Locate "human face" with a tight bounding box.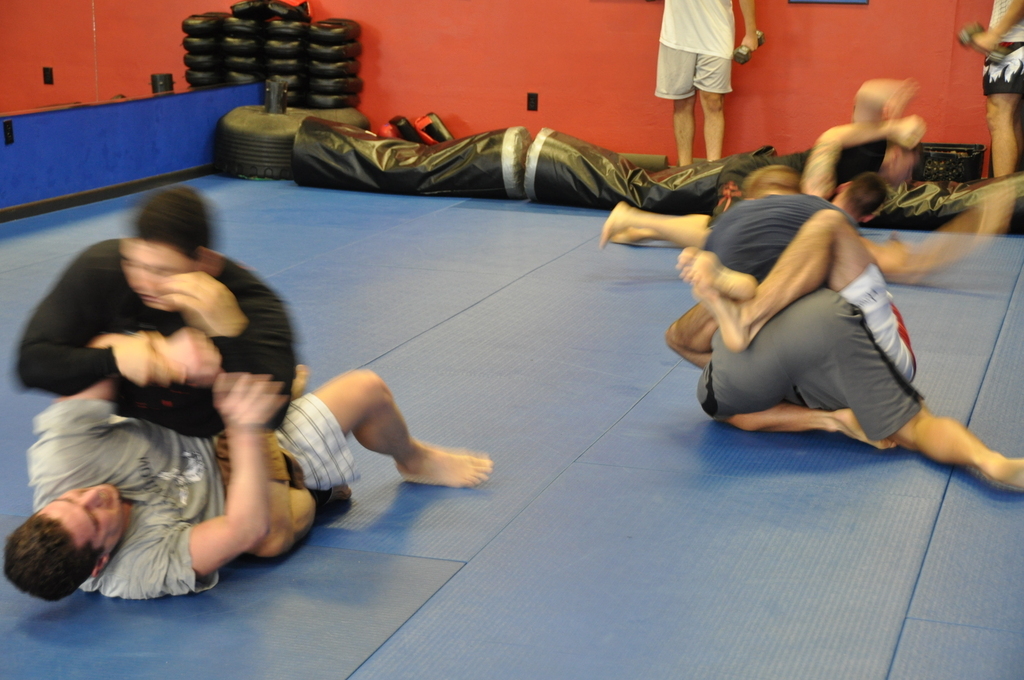
[x1=39, y1=483, x2=121, y2=546].
